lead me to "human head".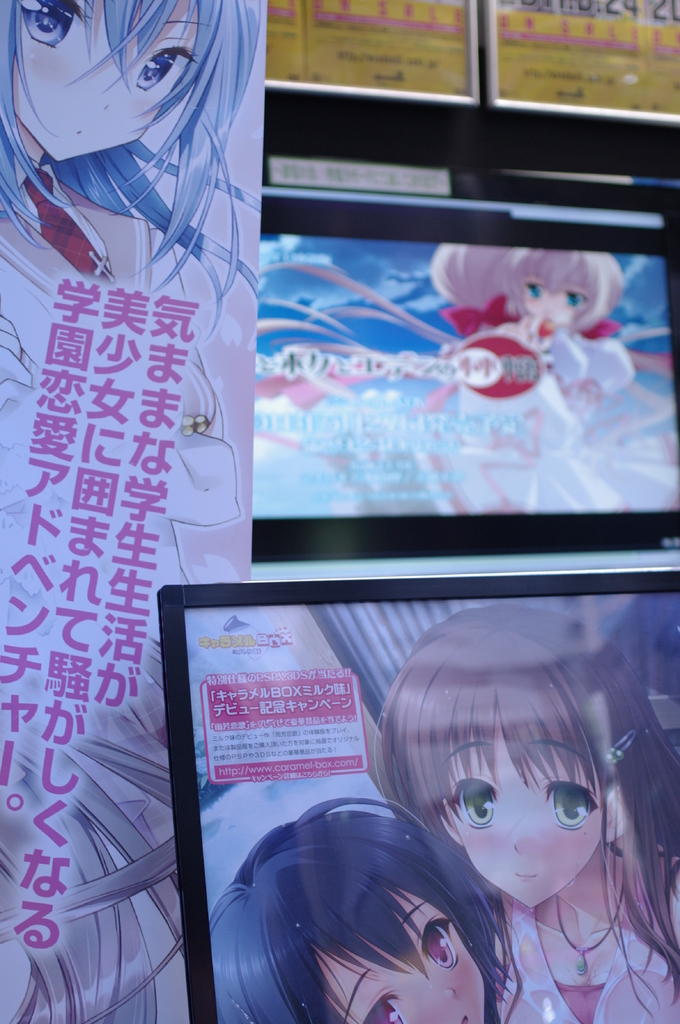
Lead to (left=523, top=250, right=629, bottom=324).
